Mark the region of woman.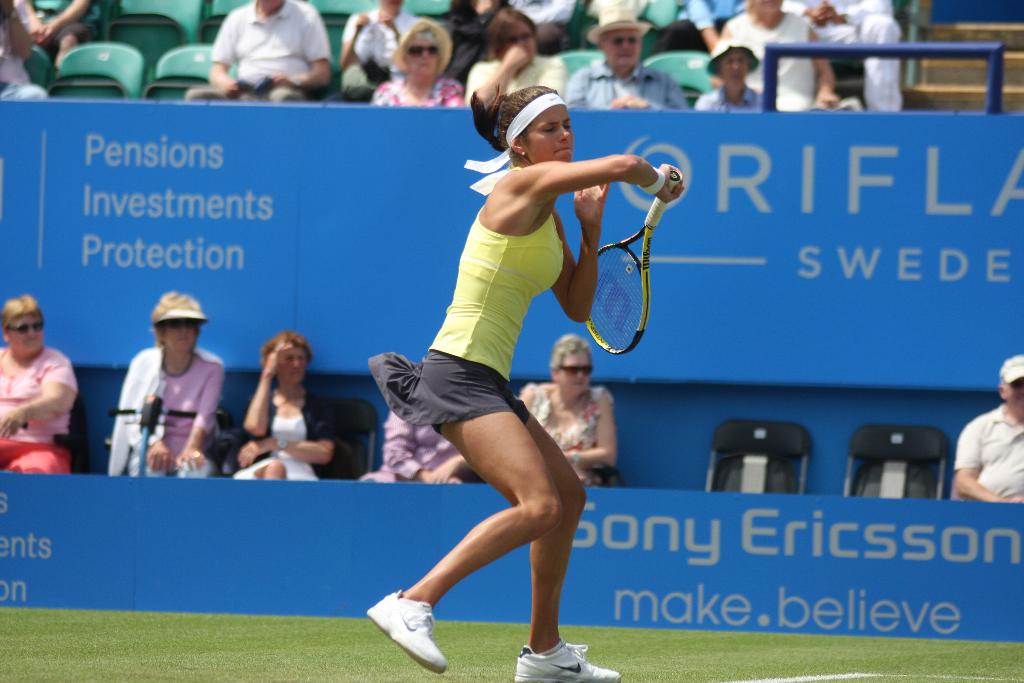
Region: (x1=458, y1=2, x2=581, y2=117).
